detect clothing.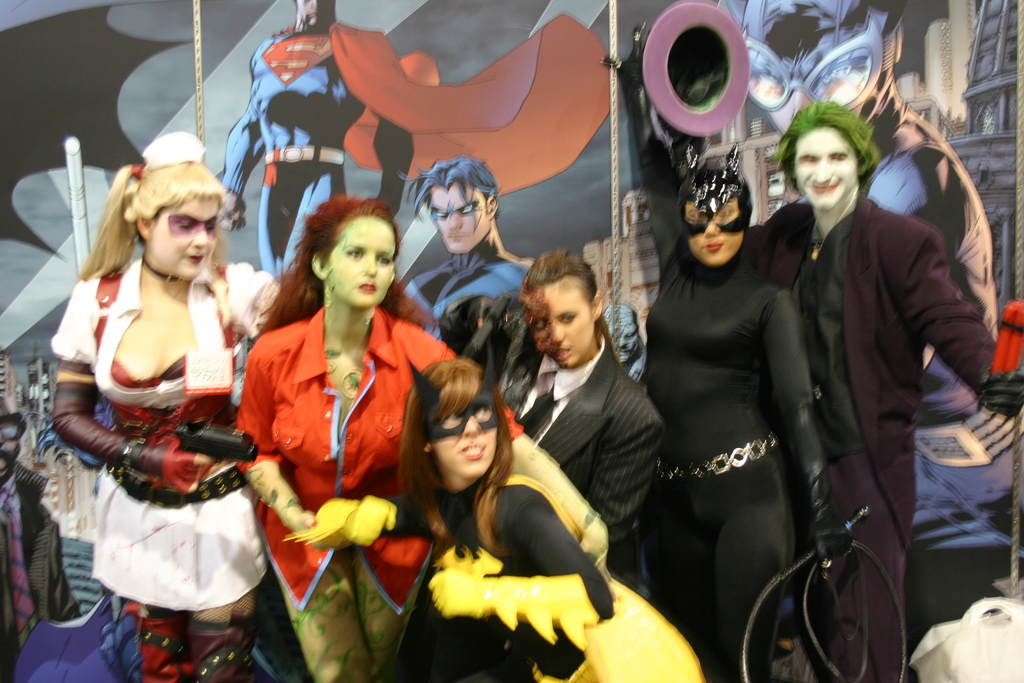
Detected at rect(284, 467, 706, 682).
